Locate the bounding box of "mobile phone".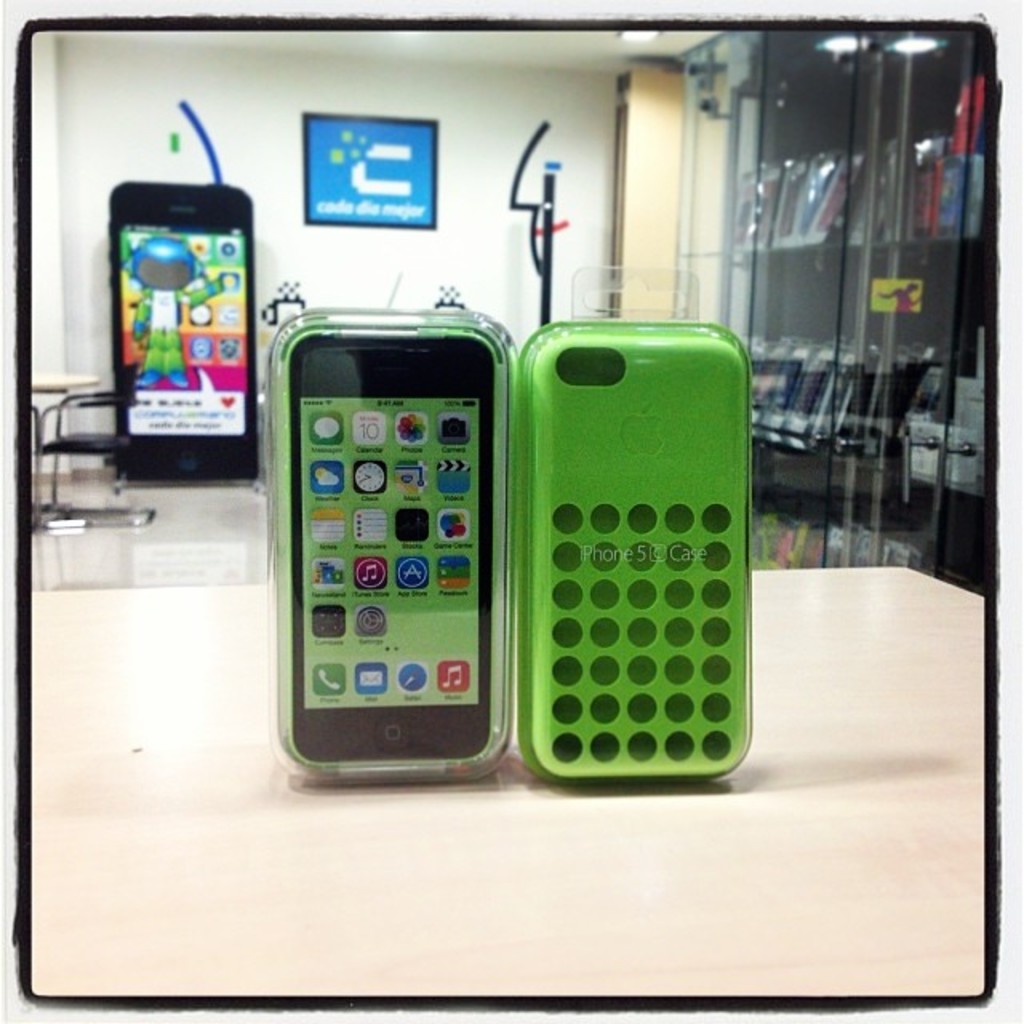
Bounding box: 269 307 523 782.
